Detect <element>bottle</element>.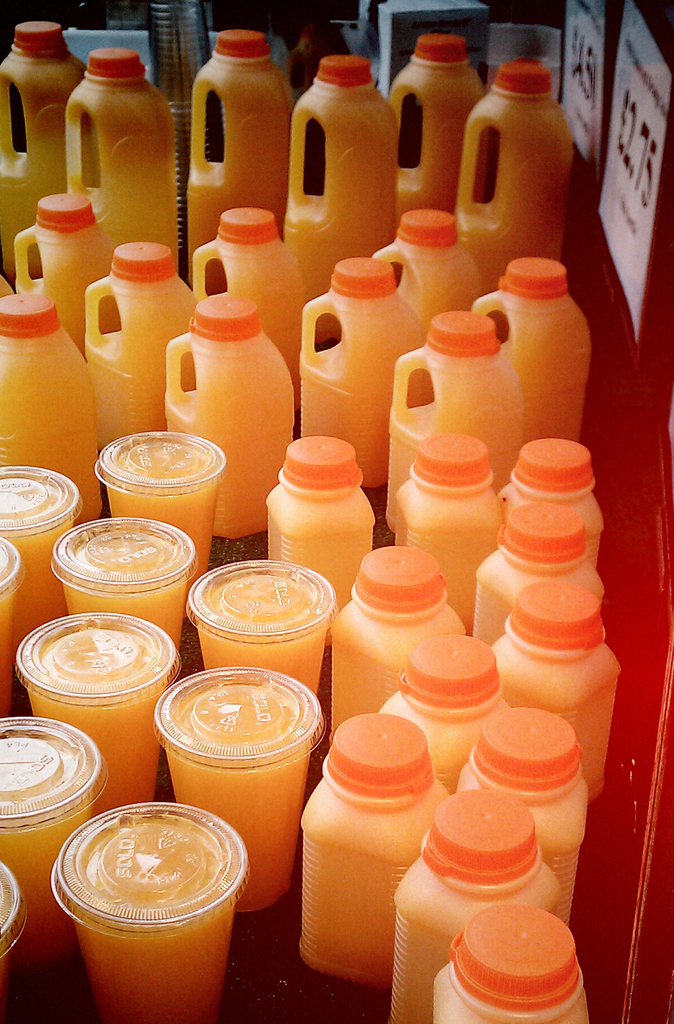
Detected at rect(186, 27, 294, 296).
